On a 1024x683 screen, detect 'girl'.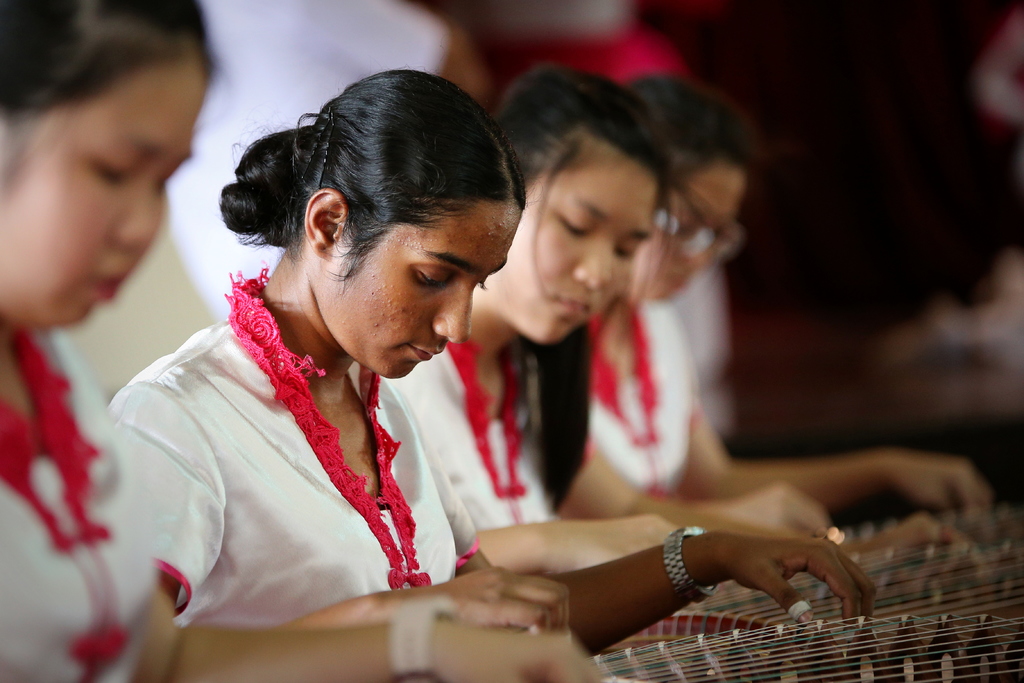
383,66,834,575.
